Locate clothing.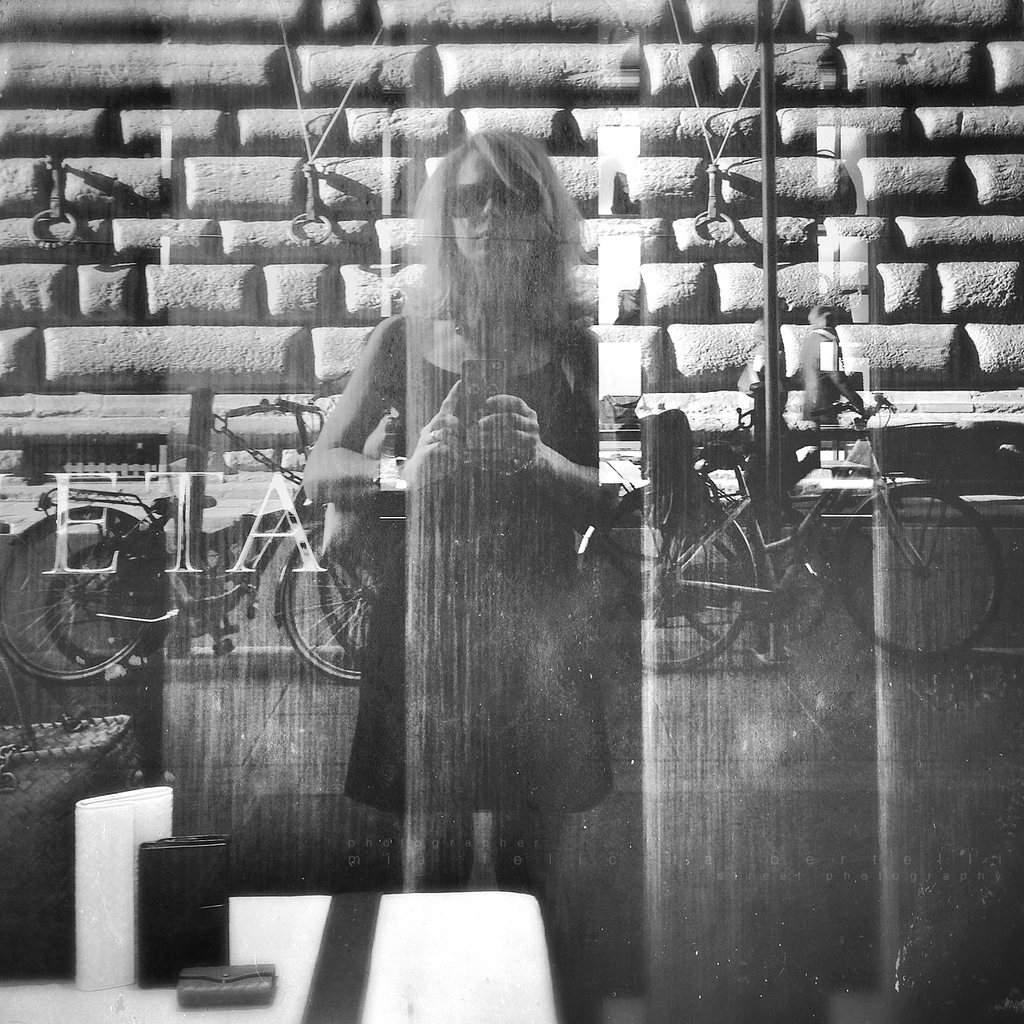
Bounding box: 353 352 611 811.
